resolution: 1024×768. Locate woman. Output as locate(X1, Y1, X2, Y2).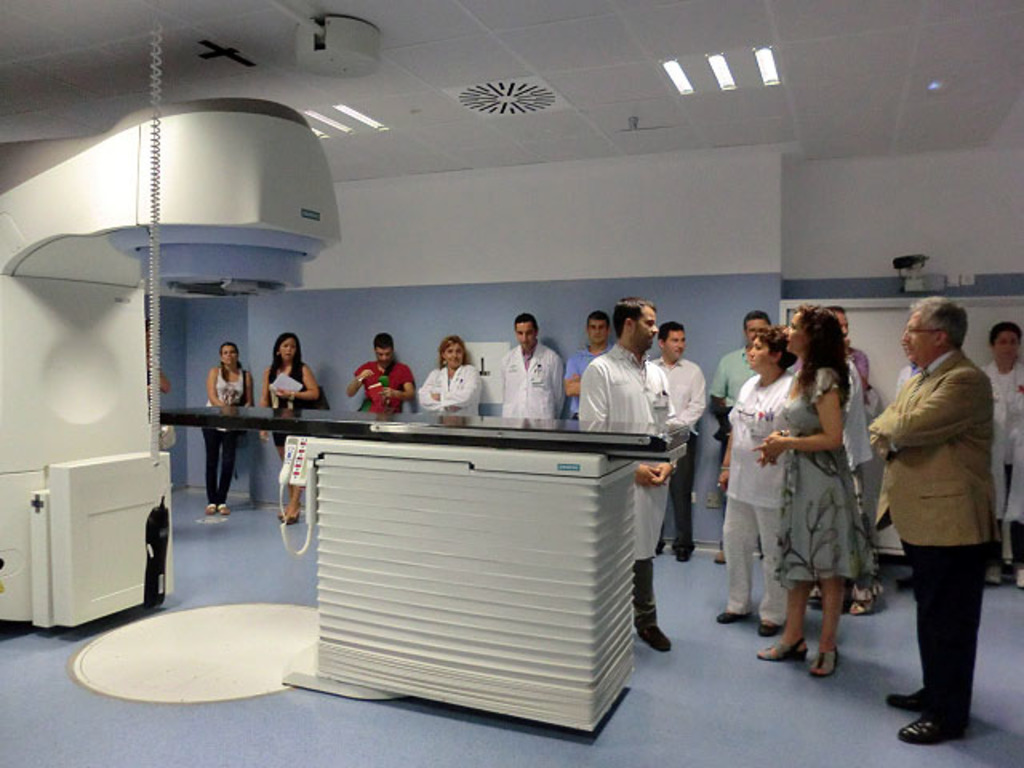
locate(414, 336, 486, 418).
